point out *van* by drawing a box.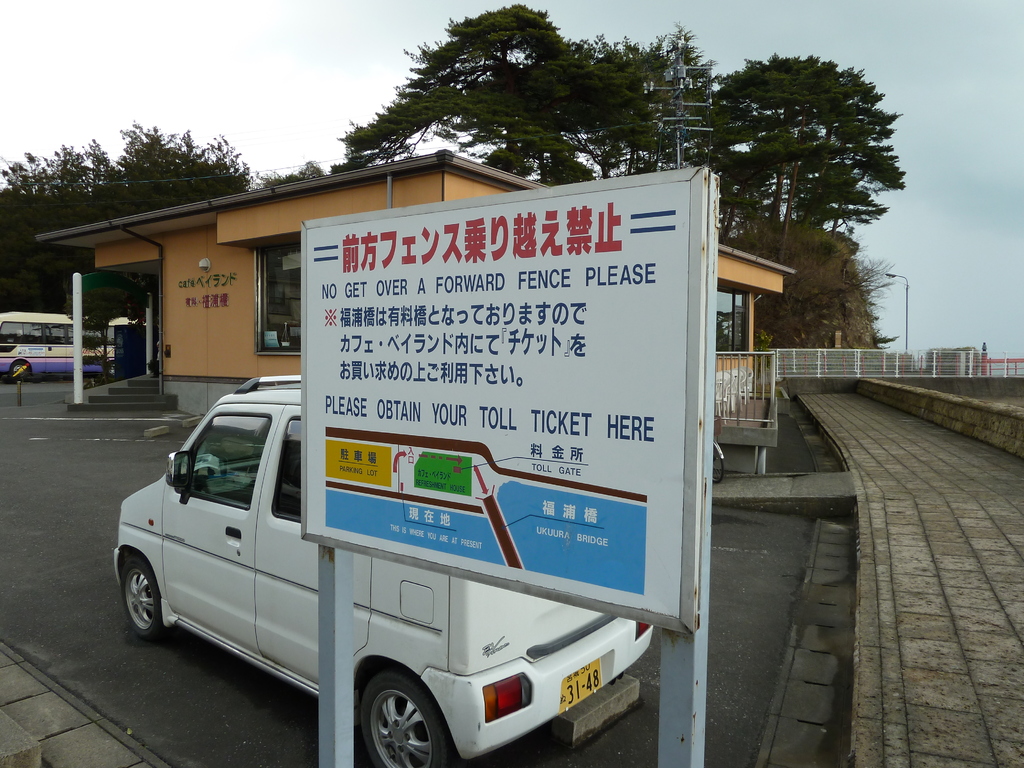
x1=112 y1=376 x2=654 y2=767.
